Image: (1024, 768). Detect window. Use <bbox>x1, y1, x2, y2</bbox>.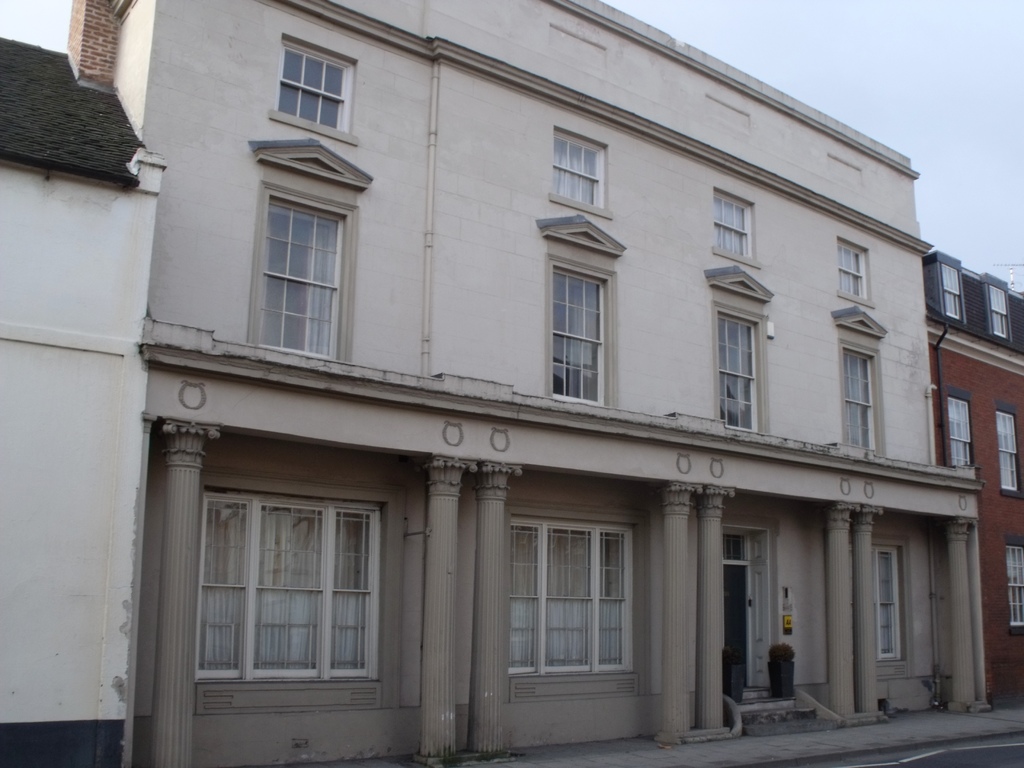
<bbox>835, 342, 887, 451</bbox>.
